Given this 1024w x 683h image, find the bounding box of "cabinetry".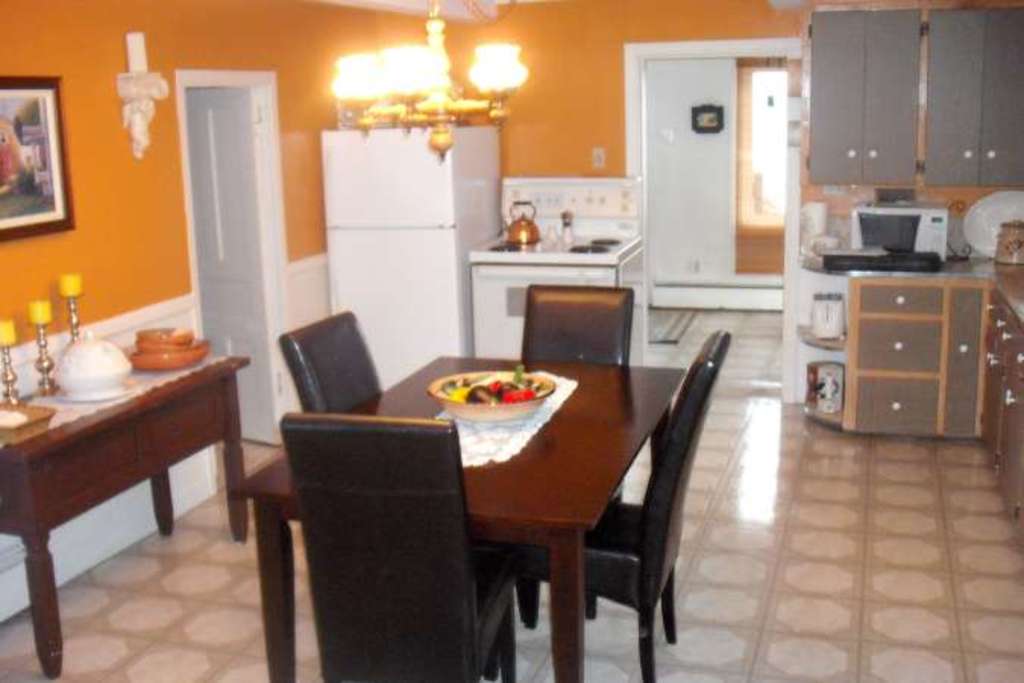
<bbox>863, 11, 915, 190</bbox>.
